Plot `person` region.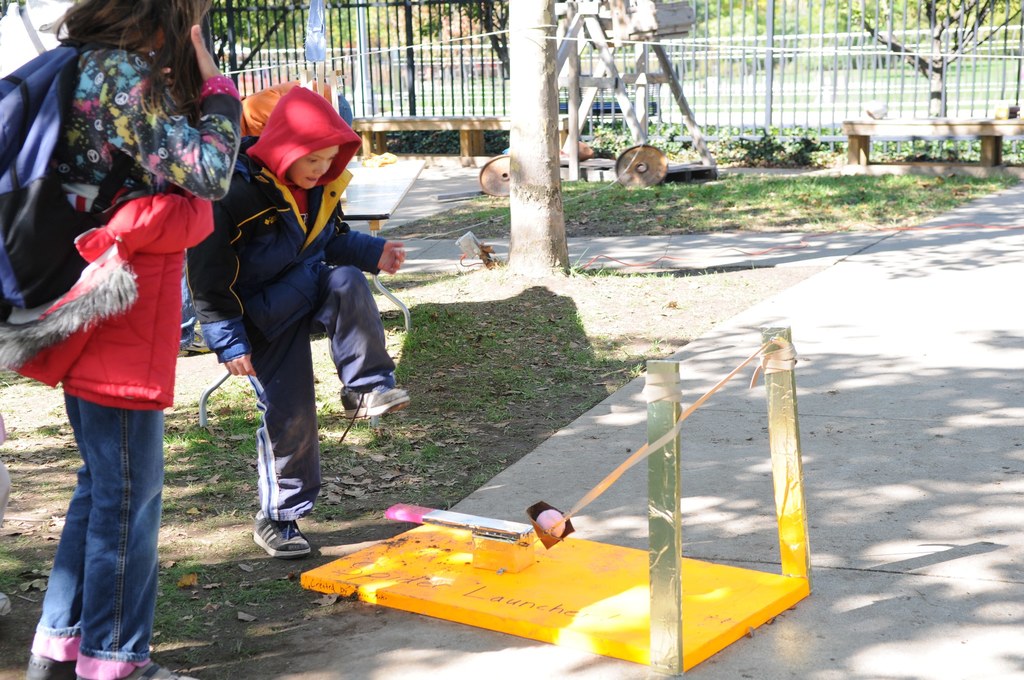
Plotted at locate(5, 0, 252, 679).
